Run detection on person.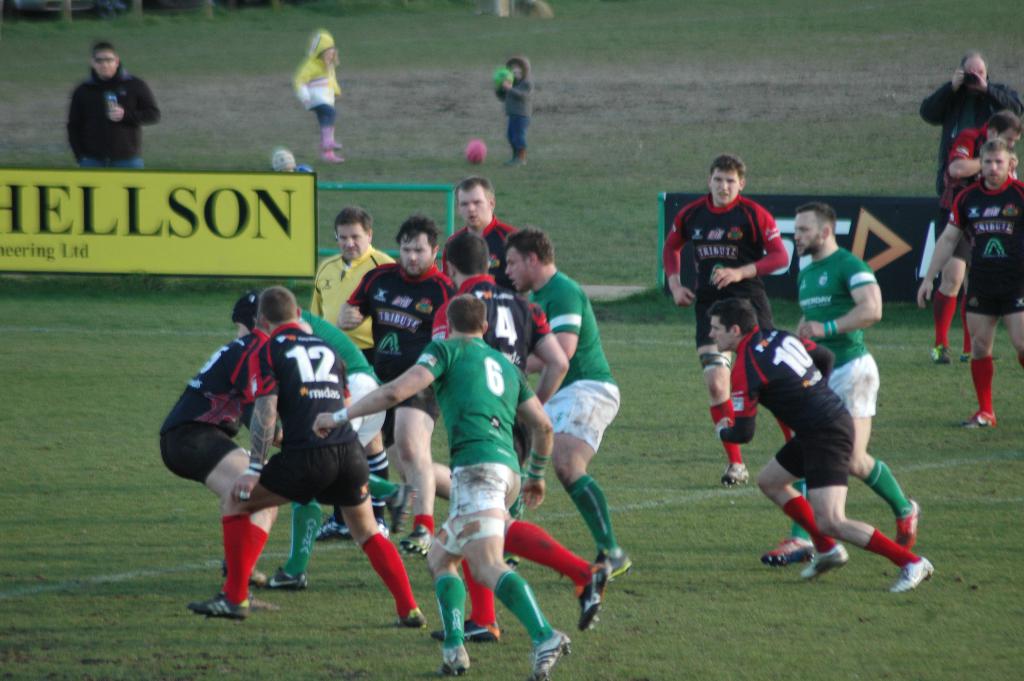
Result: region(336, 212, 466, 556).
